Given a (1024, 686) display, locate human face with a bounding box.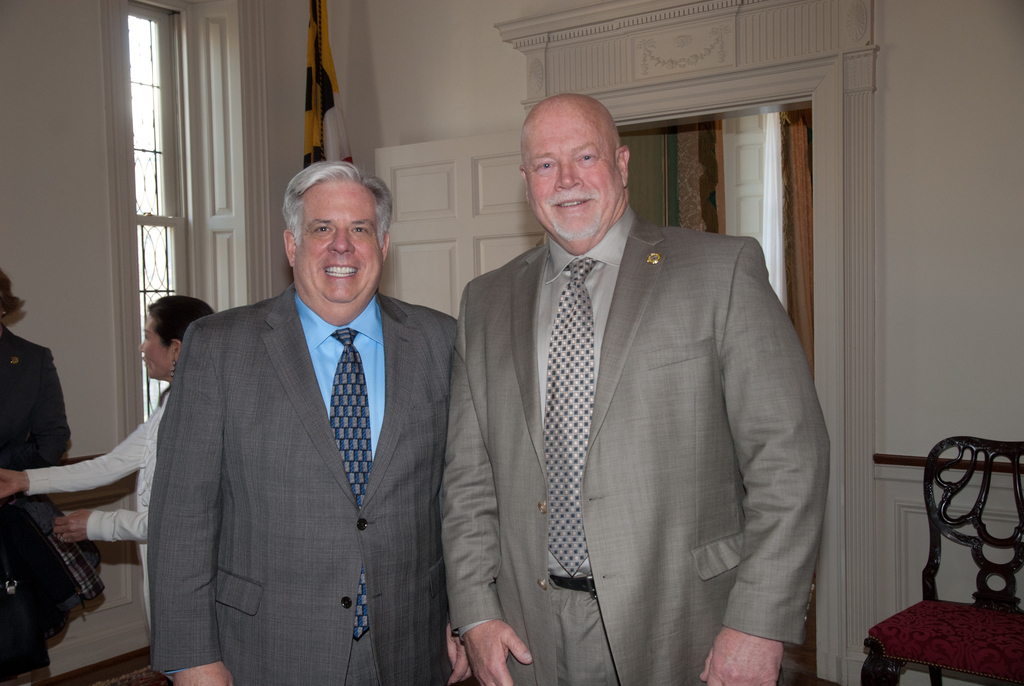
Located: x1=141, y1=317, x2=173, y2=377.
